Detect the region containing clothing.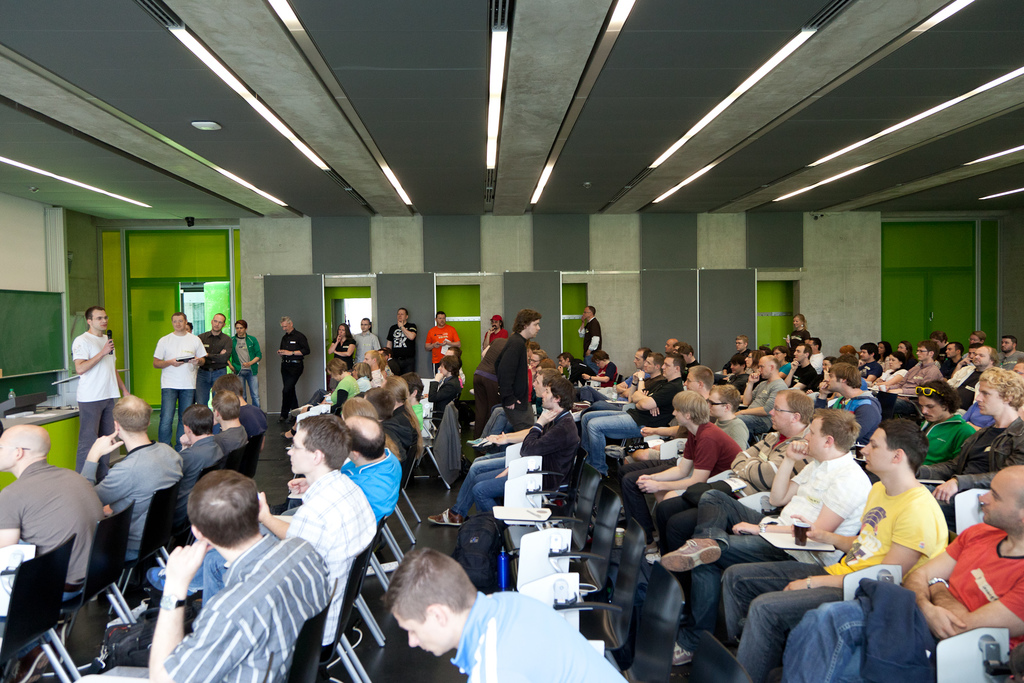
x1=819 y1=397 x2=879 y2=434.
